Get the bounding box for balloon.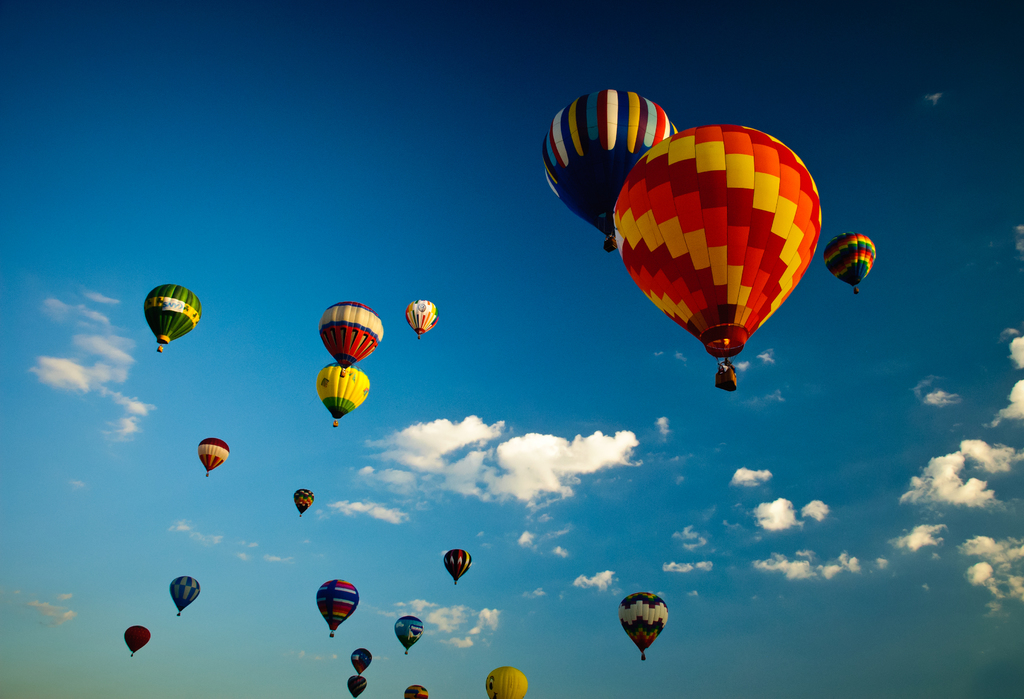
125:625:151:654.
